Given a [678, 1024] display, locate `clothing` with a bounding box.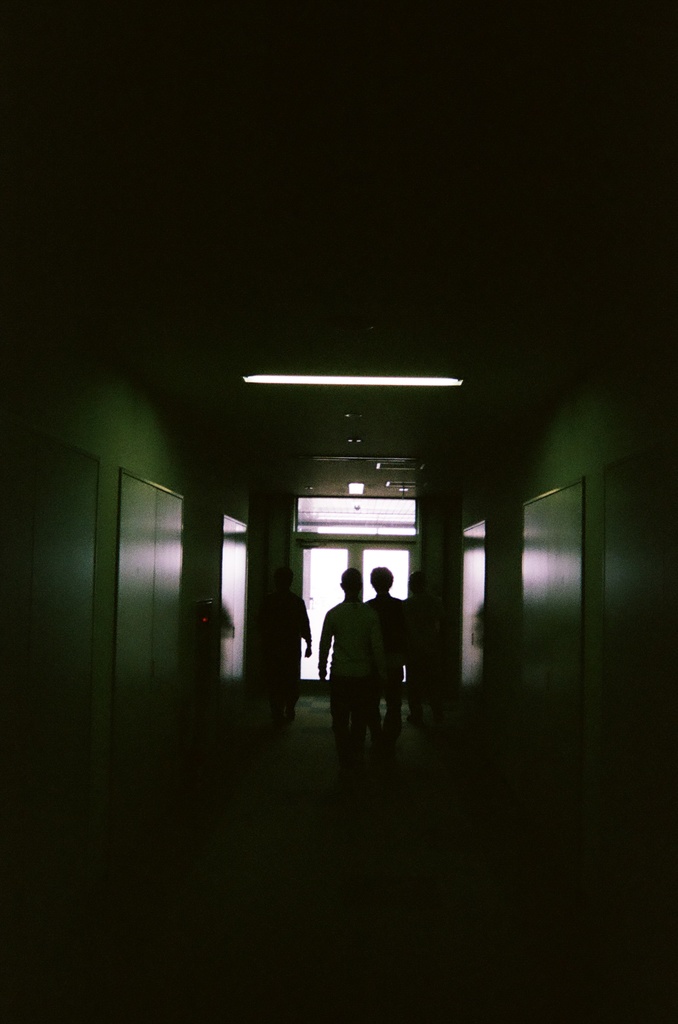
Located: crop(320, 586, 404, 740).
